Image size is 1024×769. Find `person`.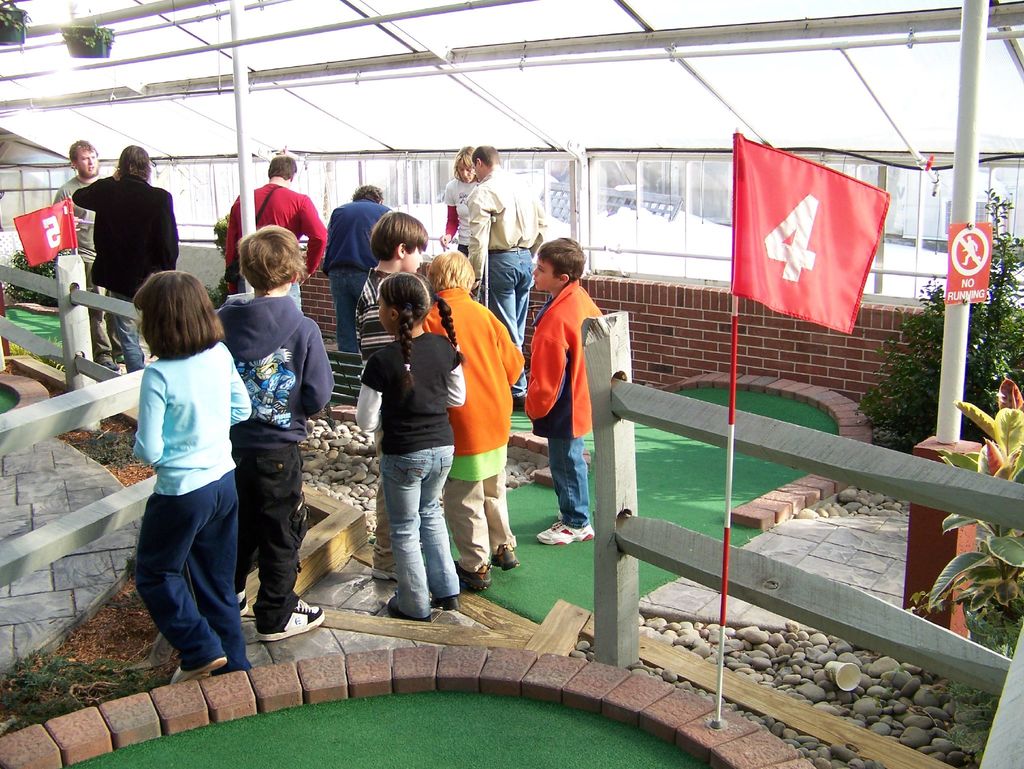
523,234,604,545.
